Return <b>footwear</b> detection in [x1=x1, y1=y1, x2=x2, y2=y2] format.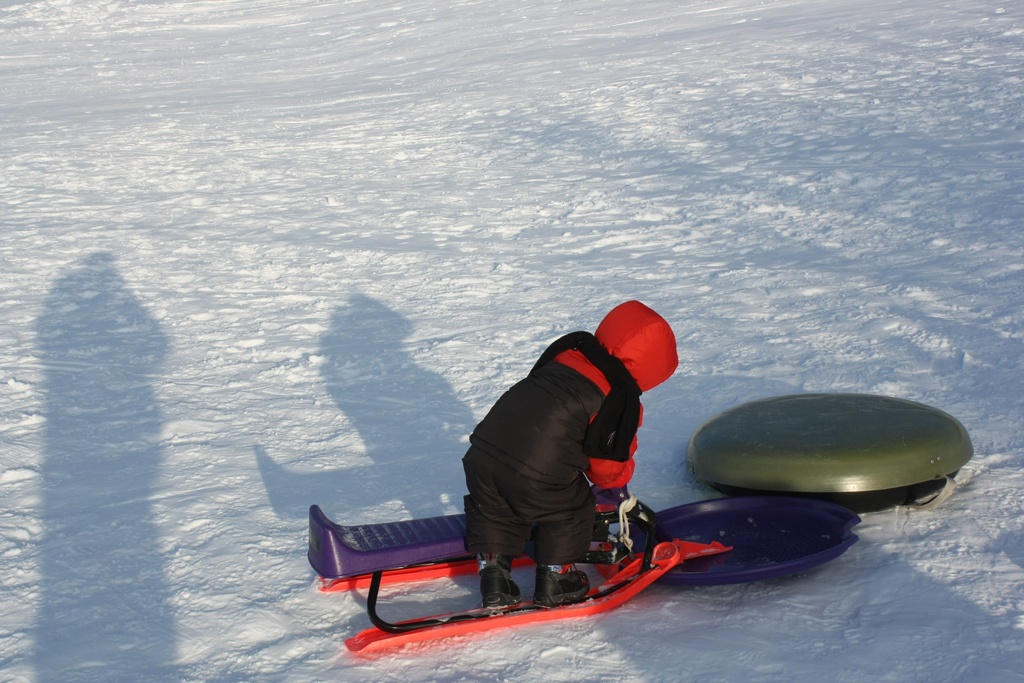
[x1=532, y1=567, x2=588, y2=614].
